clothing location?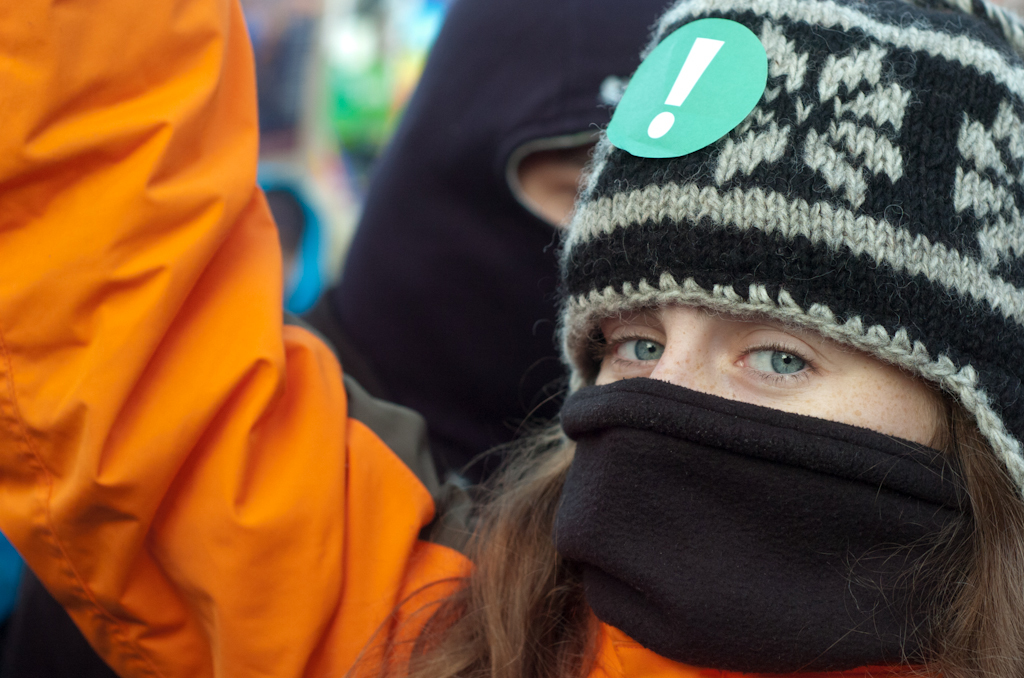
crop(0, 0, 672, 677)
